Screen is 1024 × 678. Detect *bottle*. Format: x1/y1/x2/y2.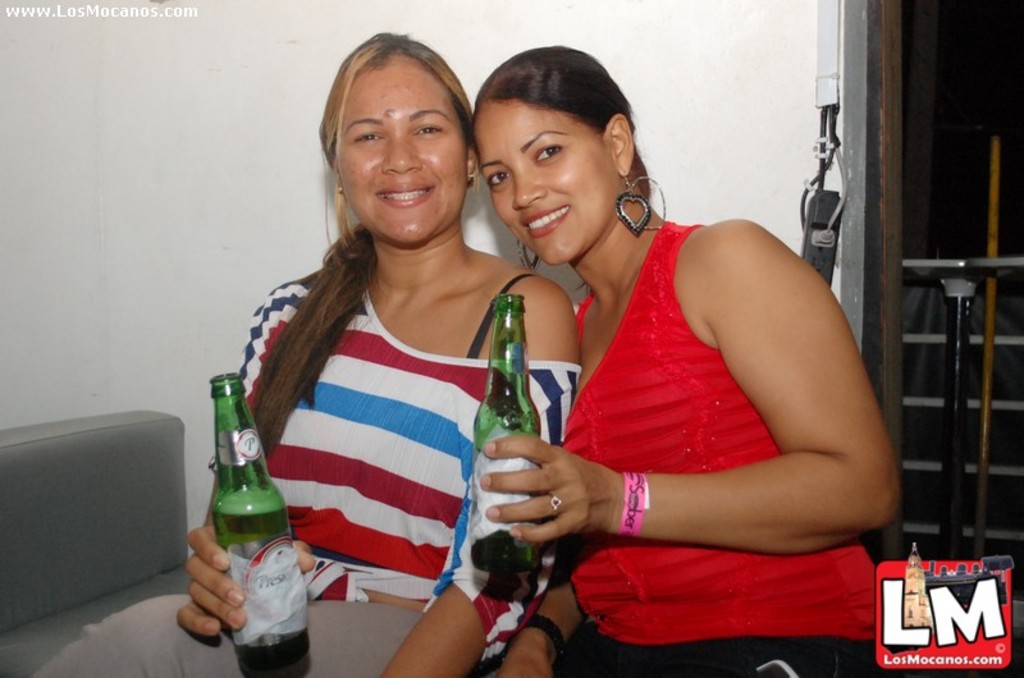
477/297/564/551.
